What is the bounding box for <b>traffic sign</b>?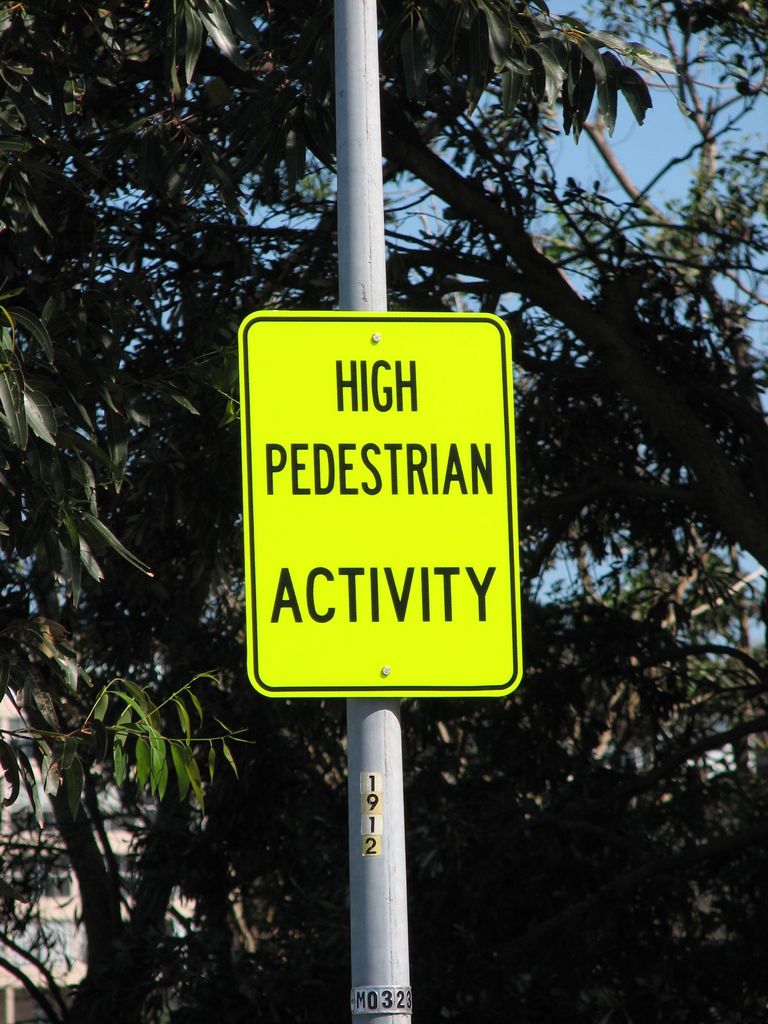
select_region(234, 310, 515, 692).
